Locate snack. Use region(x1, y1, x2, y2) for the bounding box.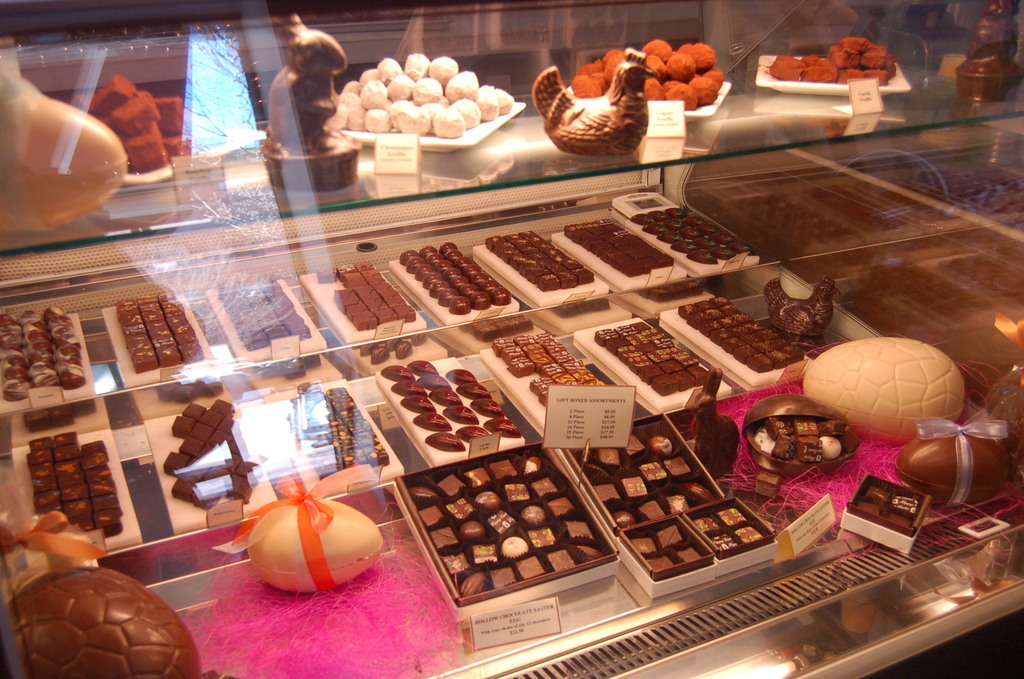
region(49, 444, 76, 462).
